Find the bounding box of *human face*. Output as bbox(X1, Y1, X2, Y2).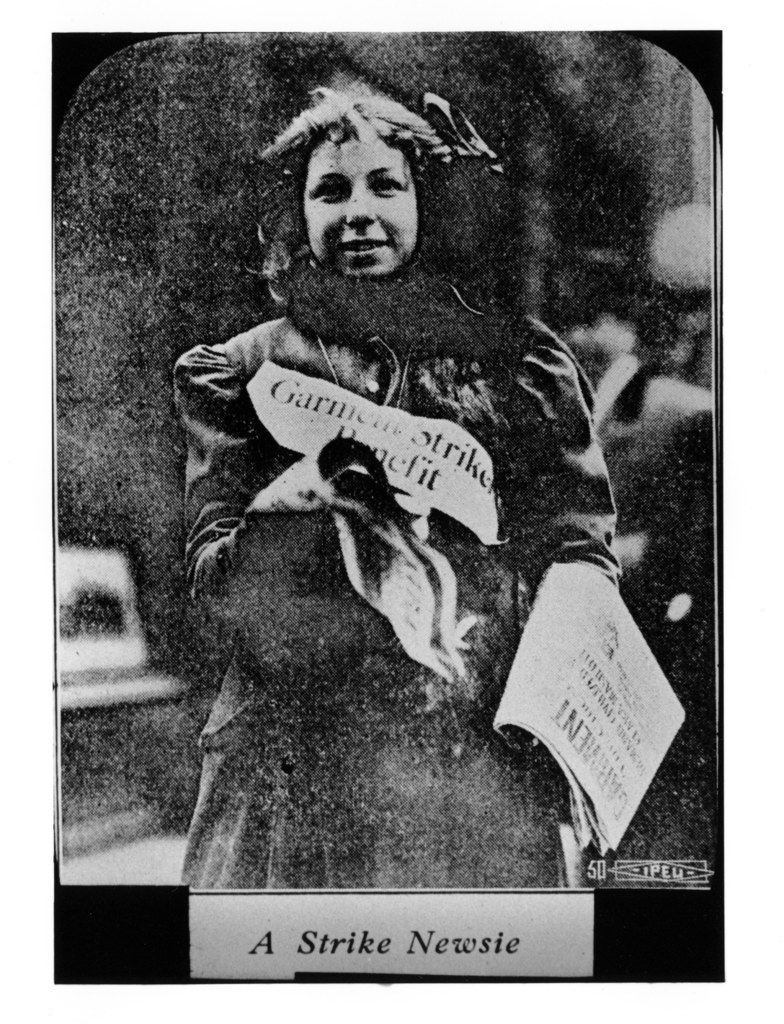
bbox(304, 134, 419, 281).
